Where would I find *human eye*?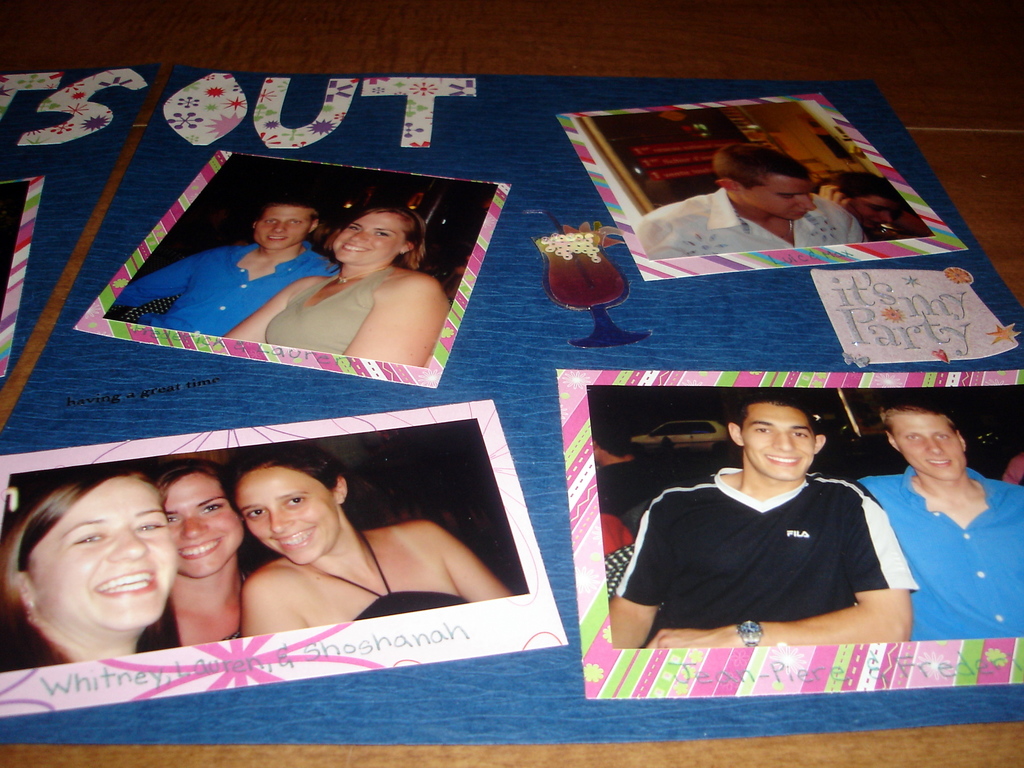
At 72/528/107/544.
